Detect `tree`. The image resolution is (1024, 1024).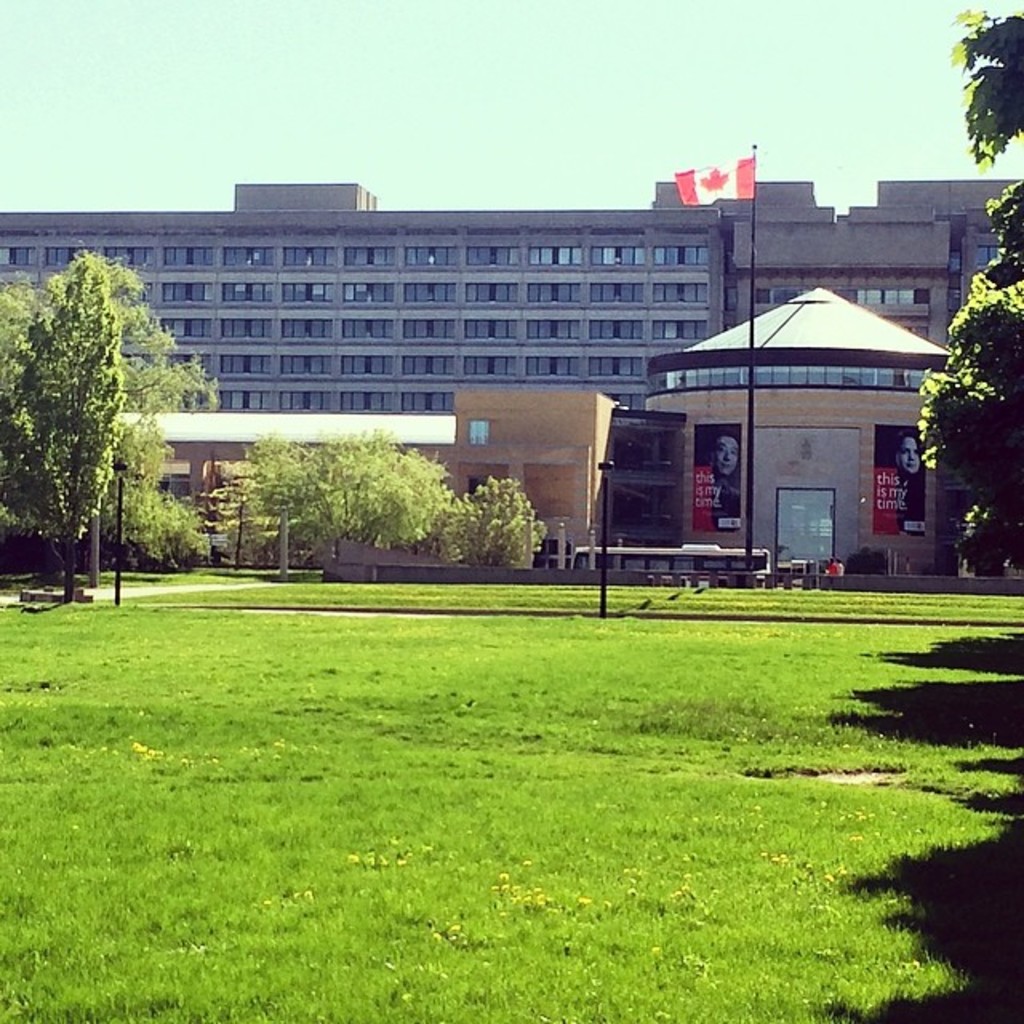
box=[214, 421, 450, 578].
